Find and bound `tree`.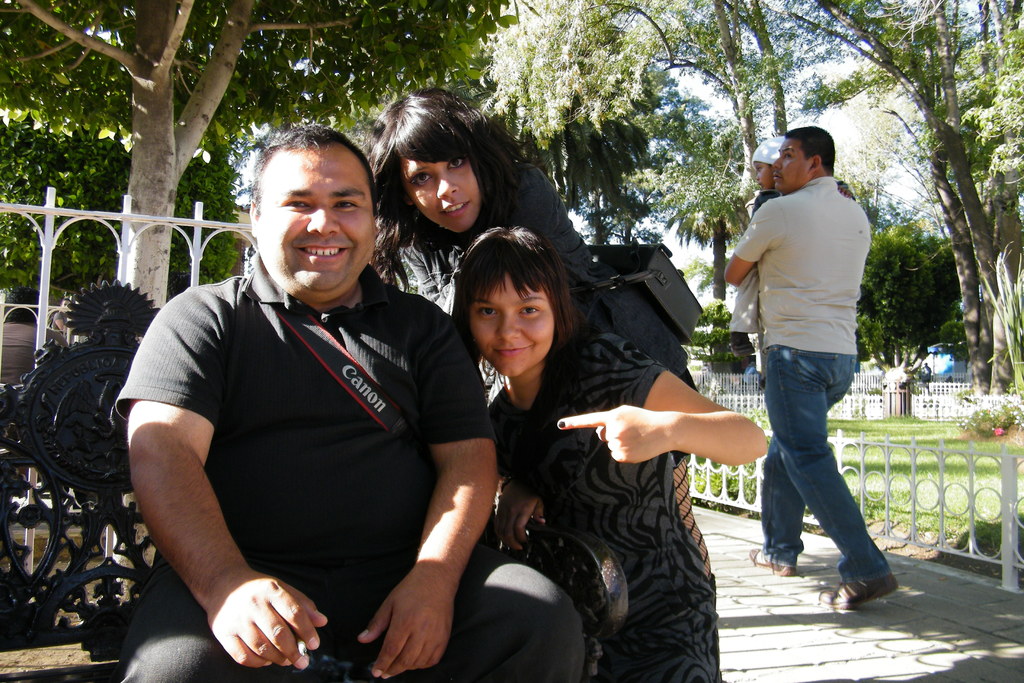
Bound: 684:292:739:369.
